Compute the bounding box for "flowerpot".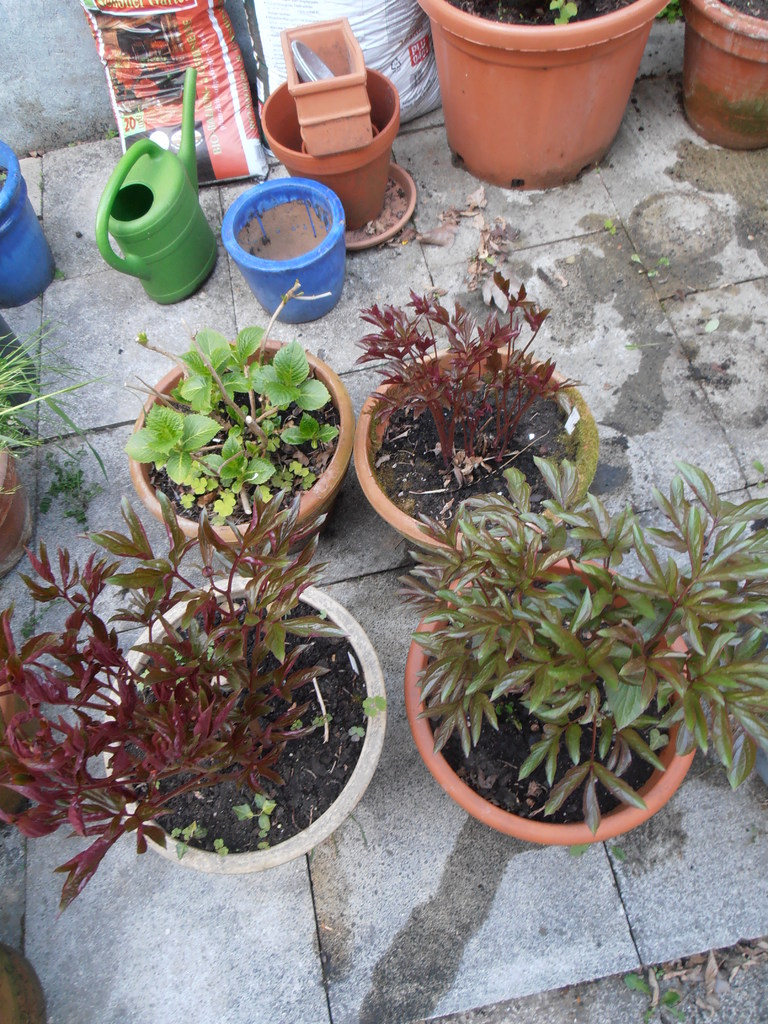
254 77 399 218.
